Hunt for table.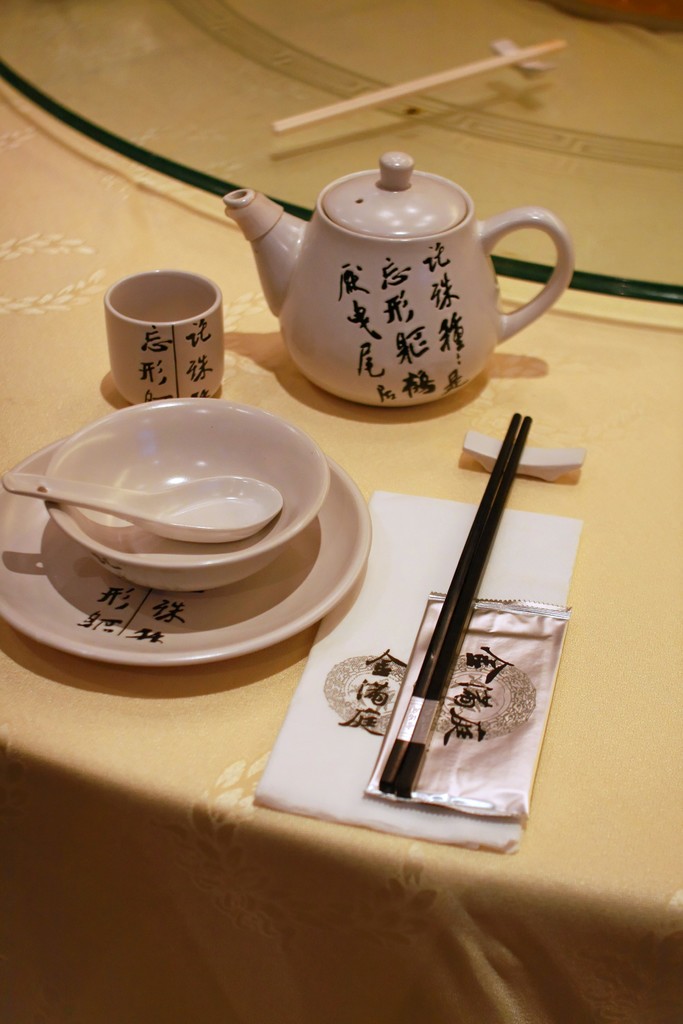
Hunted down at 0:0:682:1023.
